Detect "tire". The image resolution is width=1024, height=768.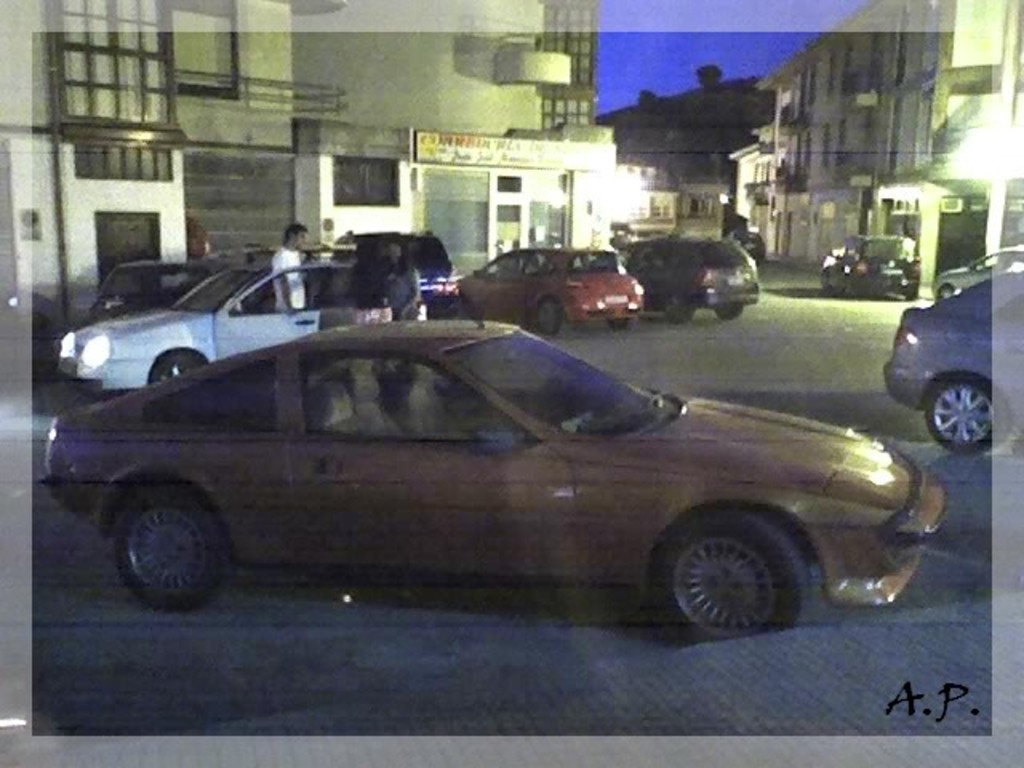
box=[659, 506, 808, 650].
